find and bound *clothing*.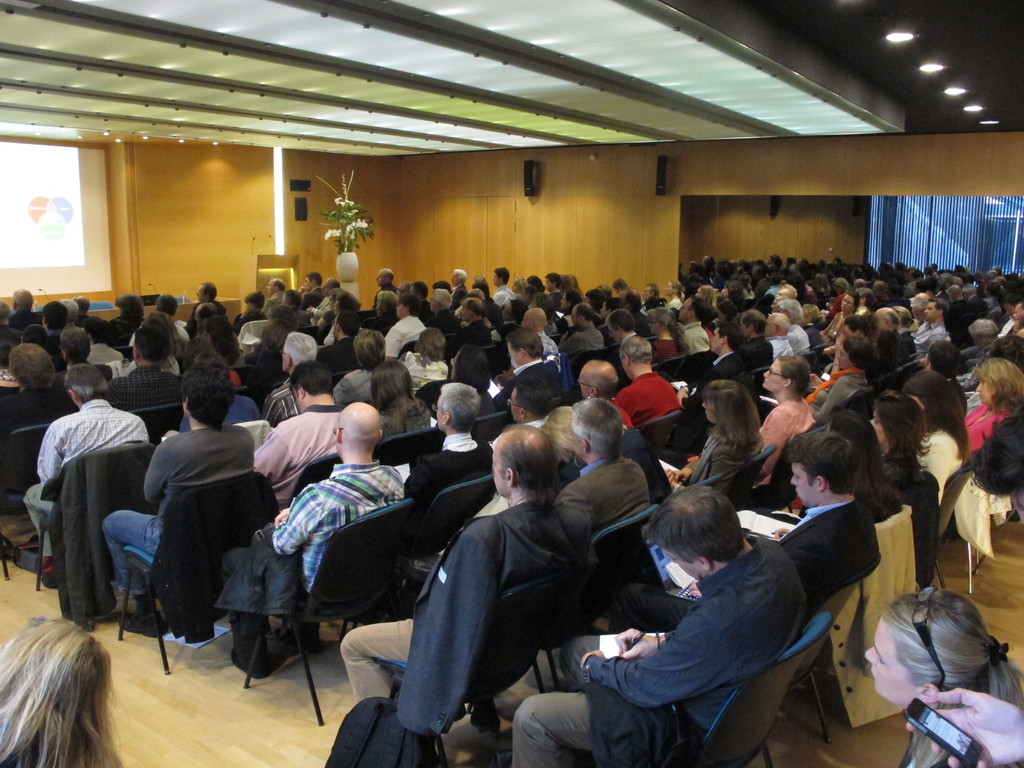
Bound: bbox(918, 429, 972, 497).
